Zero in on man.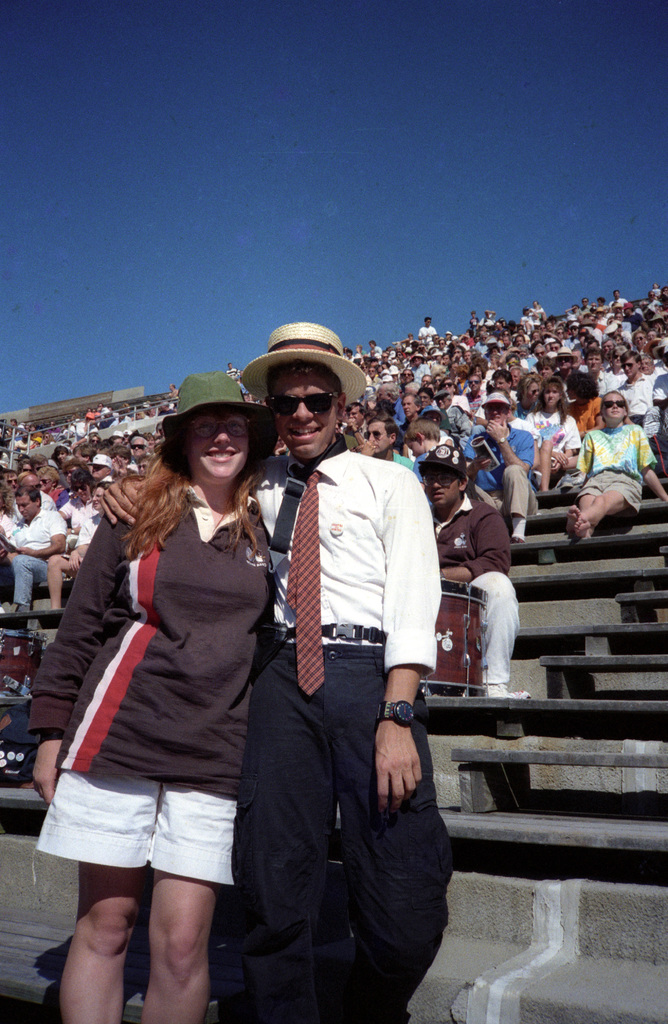
Zeroed in: (0, 484, 69, 610).
